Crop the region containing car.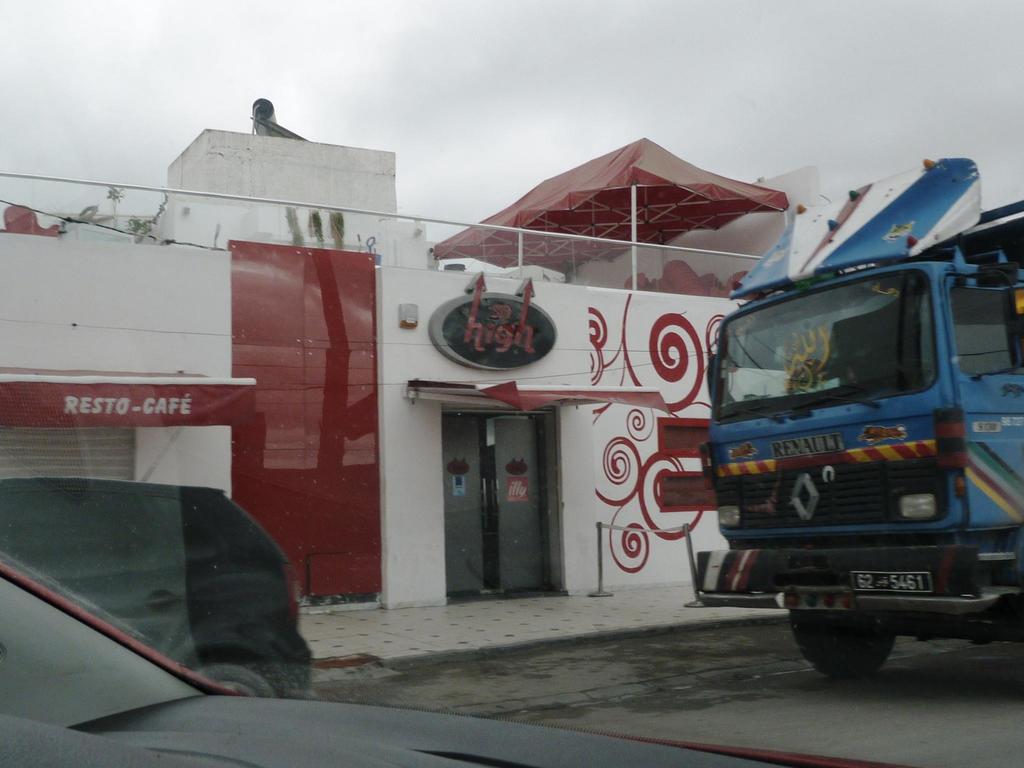
Crop region: 0:555:774:767.
